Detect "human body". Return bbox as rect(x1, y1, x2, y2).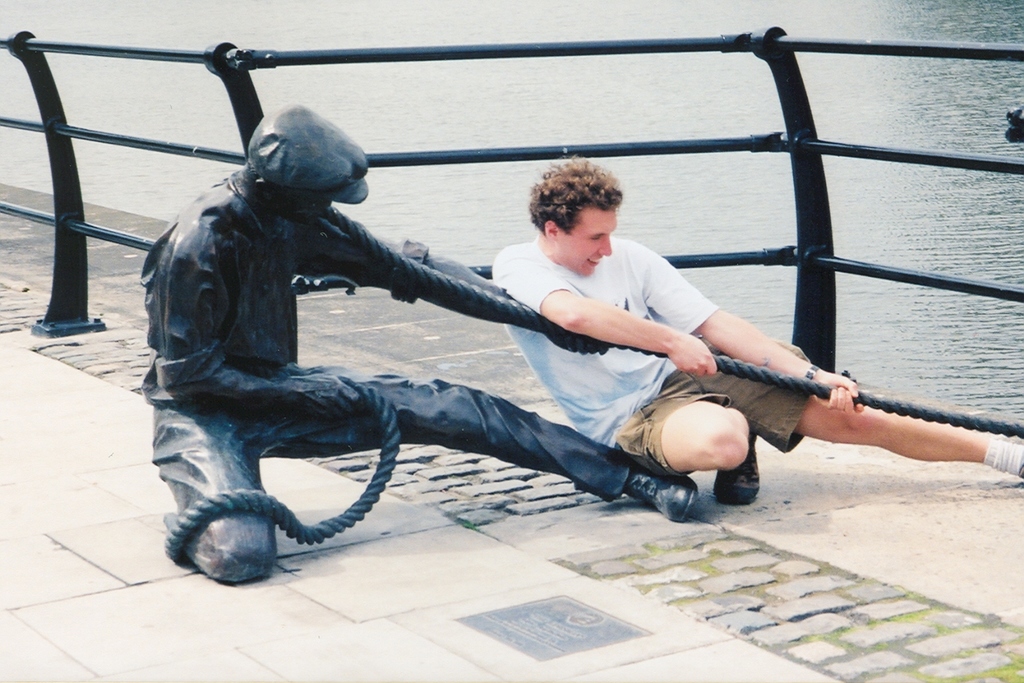
rect(146, 103, 701, 591).
